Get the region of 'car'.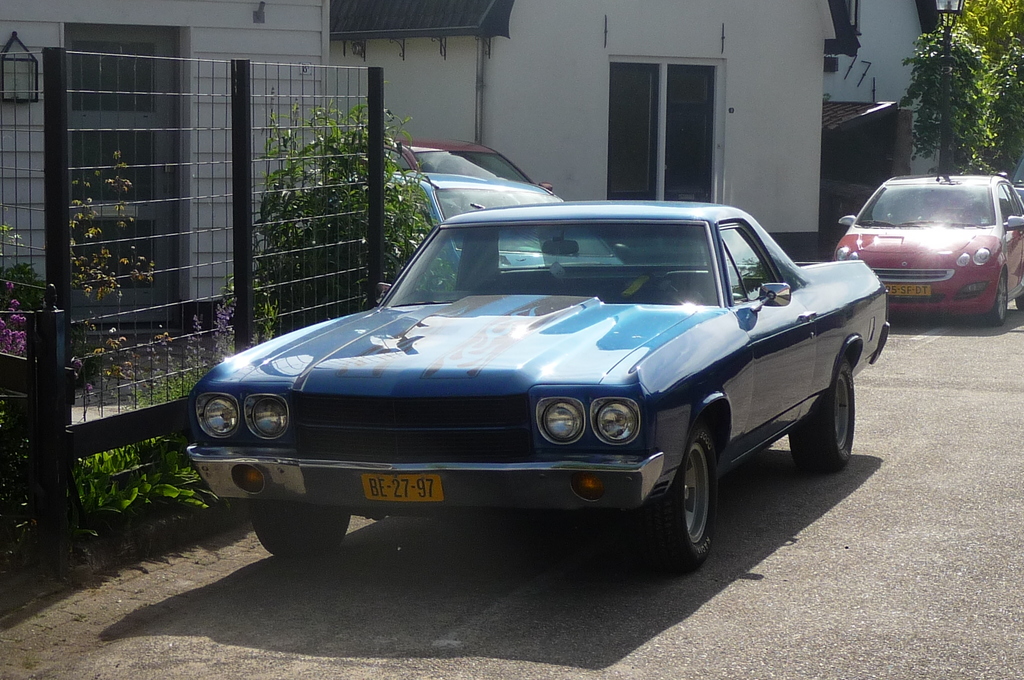
box(193, 197, 893, 570).
